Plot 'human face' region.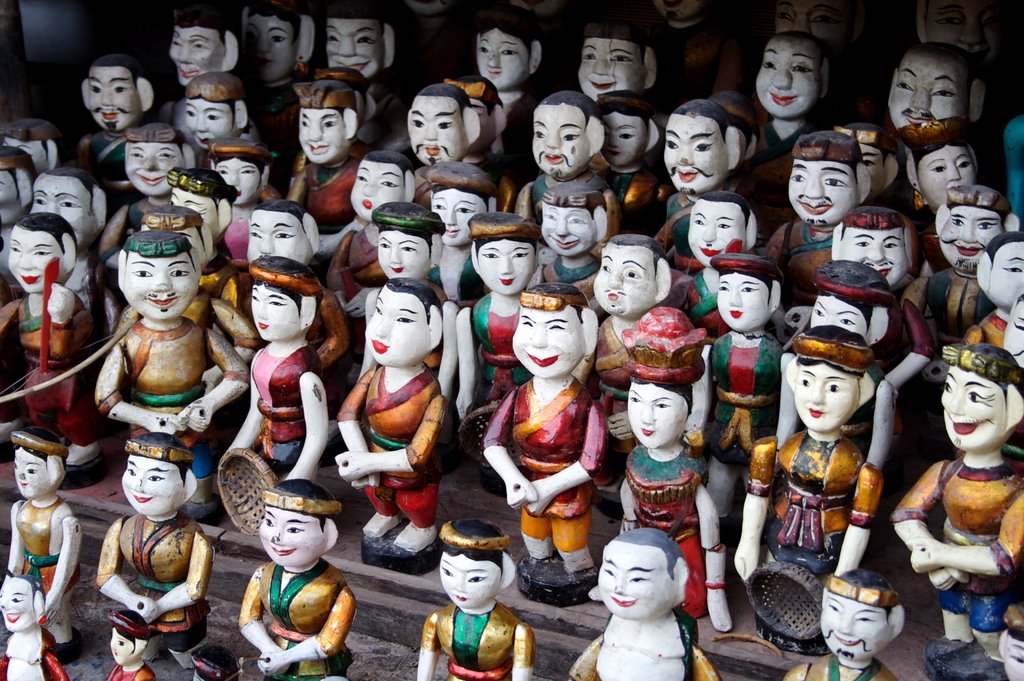
Plotted at locate(1000, 639, 1023, 680).
